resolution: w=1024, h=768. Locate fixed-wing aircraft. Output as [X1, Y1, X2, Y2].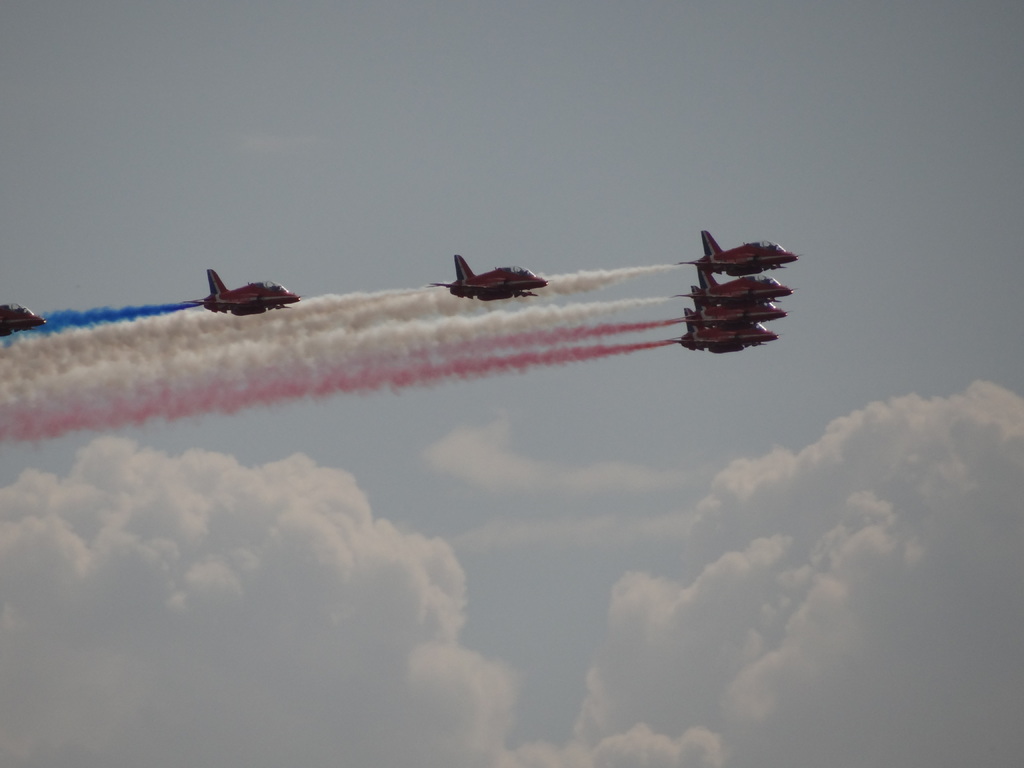
[665, 271, 796, 310].
